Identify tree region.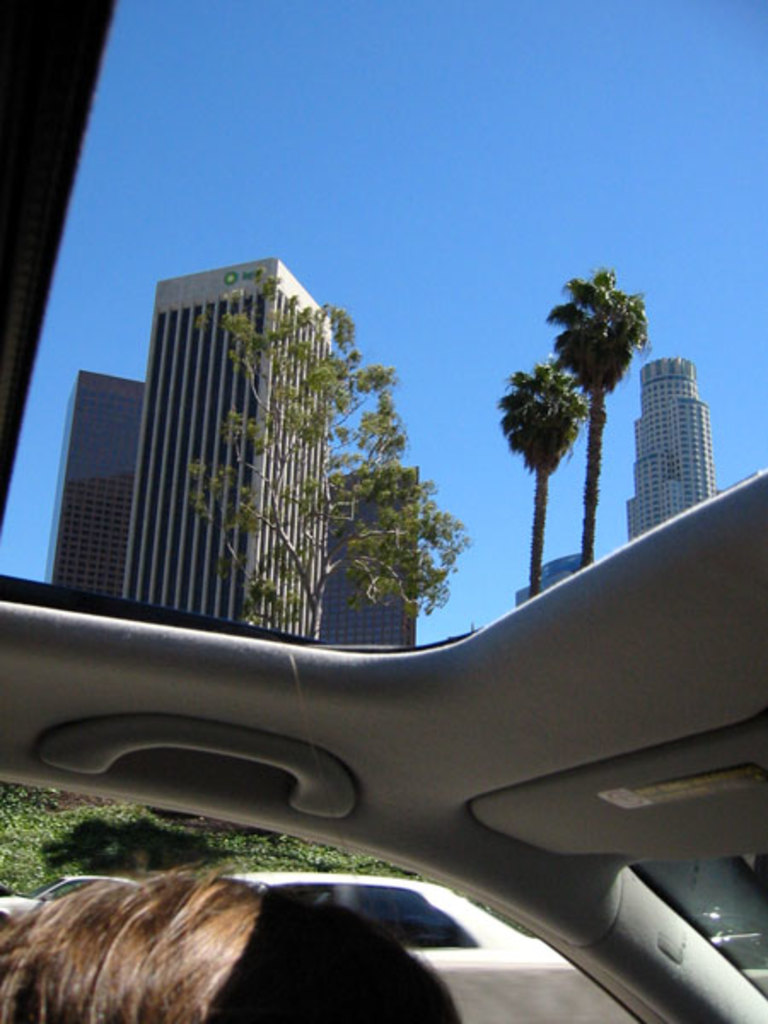
Region: (198,278,471,649).
